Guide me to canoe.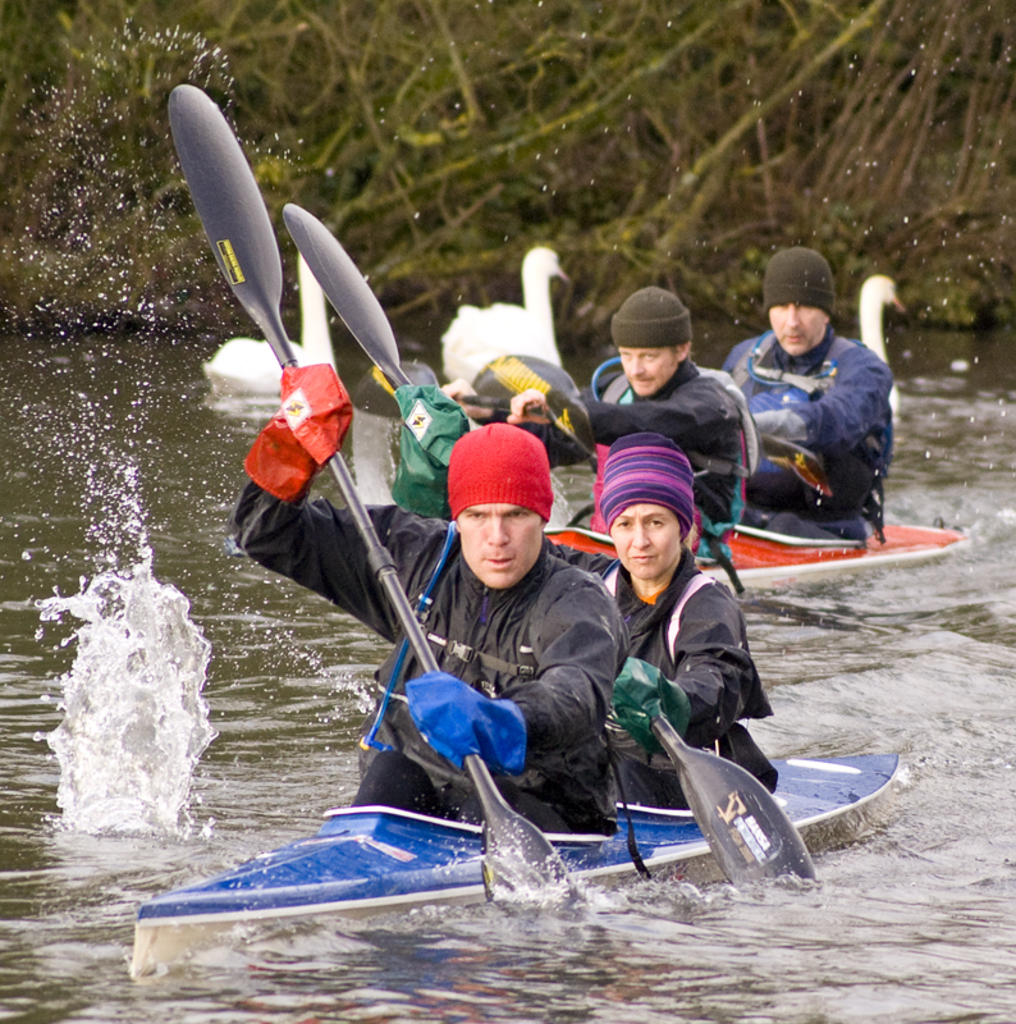
Guidance: {"x1": 129, "y1": 755, "x2": 903, "y2": 986}.
